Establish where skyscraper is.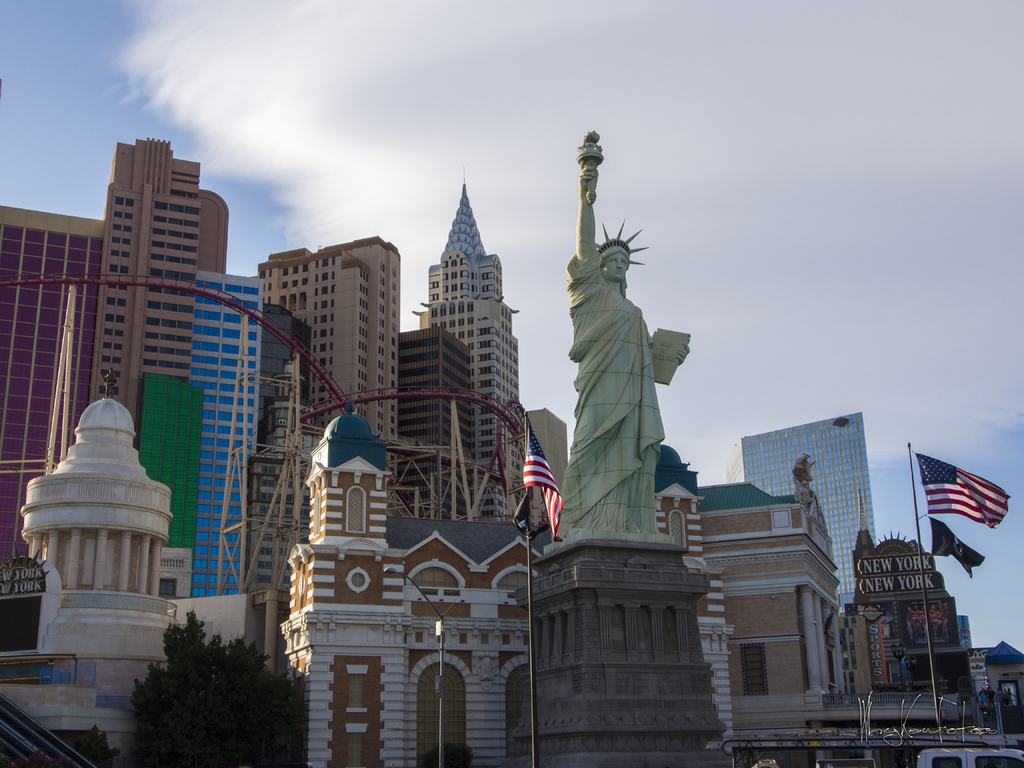
Established at region(843, 481, 979, 701).
